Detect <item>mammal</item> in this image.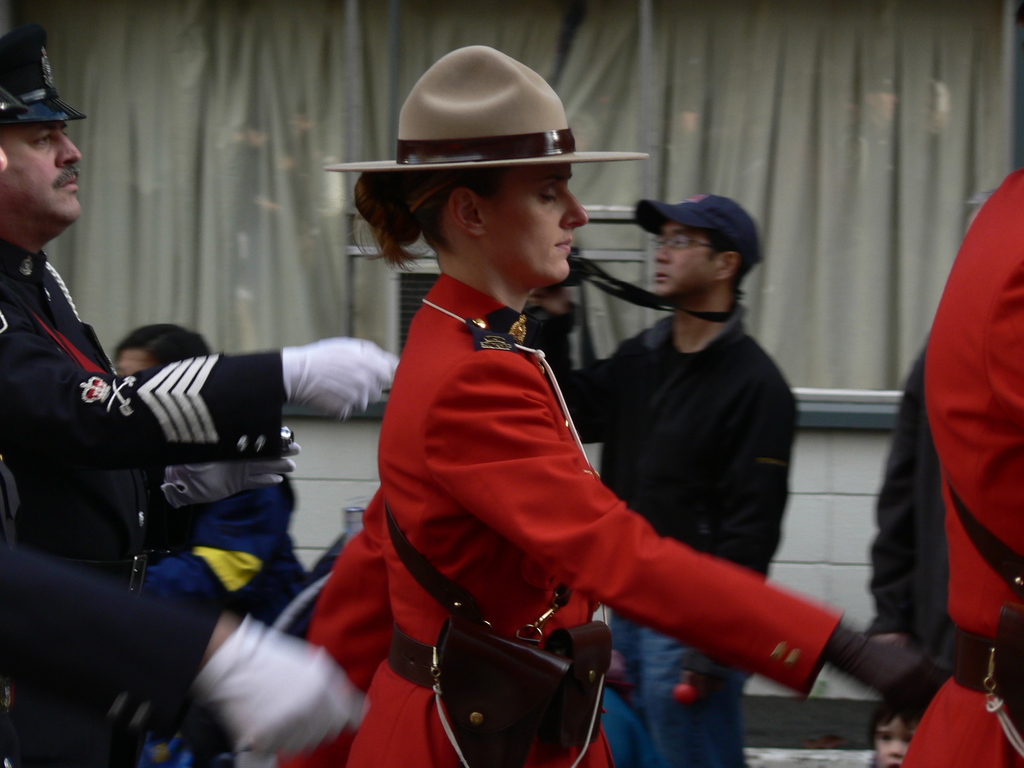
Detection: 0, 15, 400, 767.
